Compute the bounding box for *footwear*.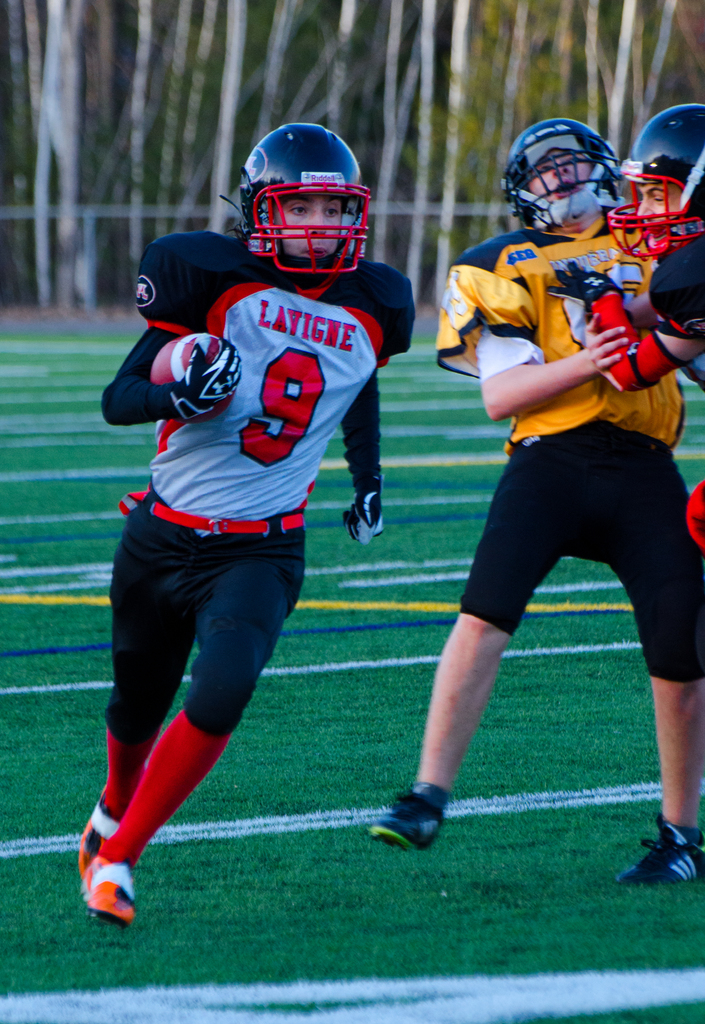
(x1=368, y1=788, x2=448, y2=854).
